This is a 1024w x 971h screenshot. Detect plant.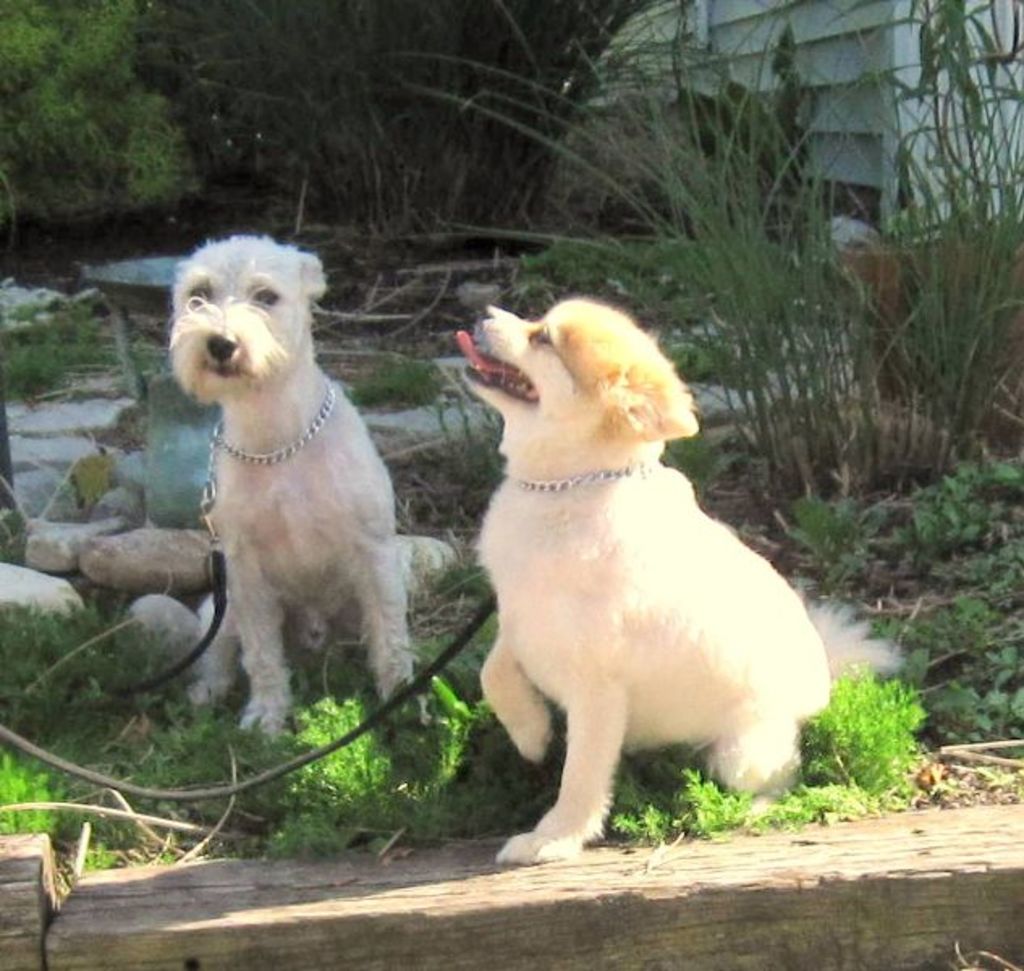
(left=125, top=340, right=173, bottom=375).
